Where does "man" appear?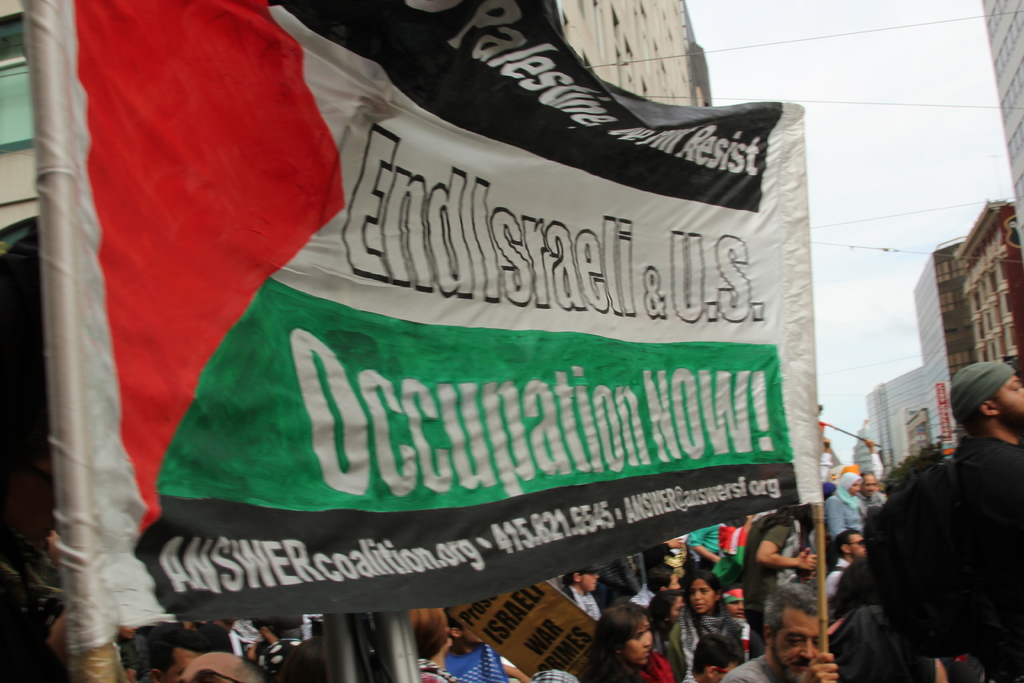
Appears at bbox(557, 568, 601, 616).
